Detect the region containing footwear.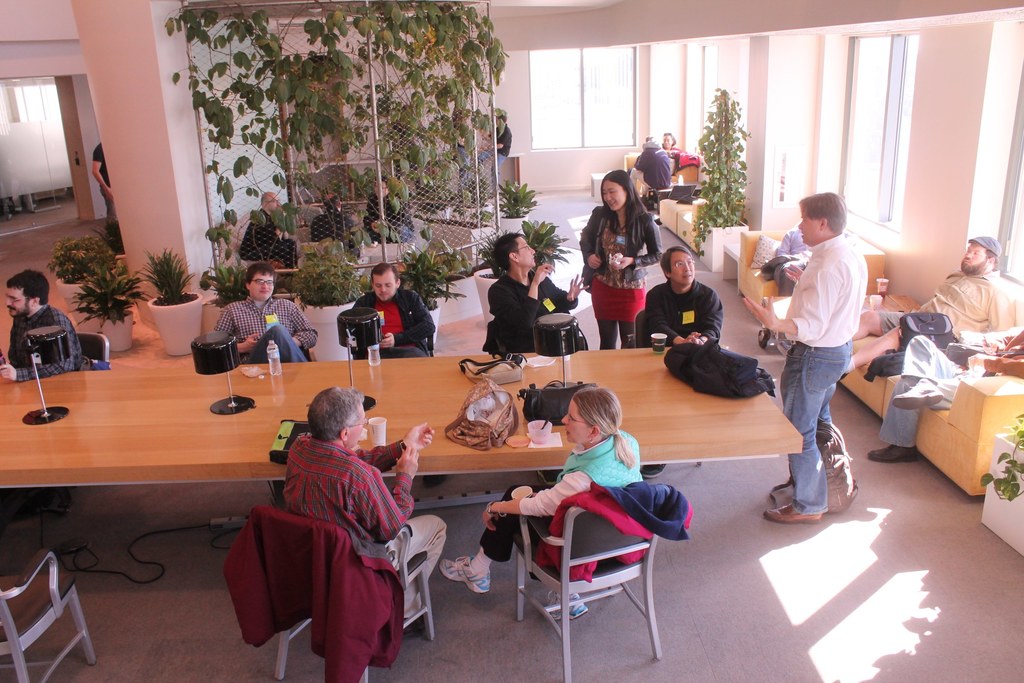
region(424, 475, 445, 488).
